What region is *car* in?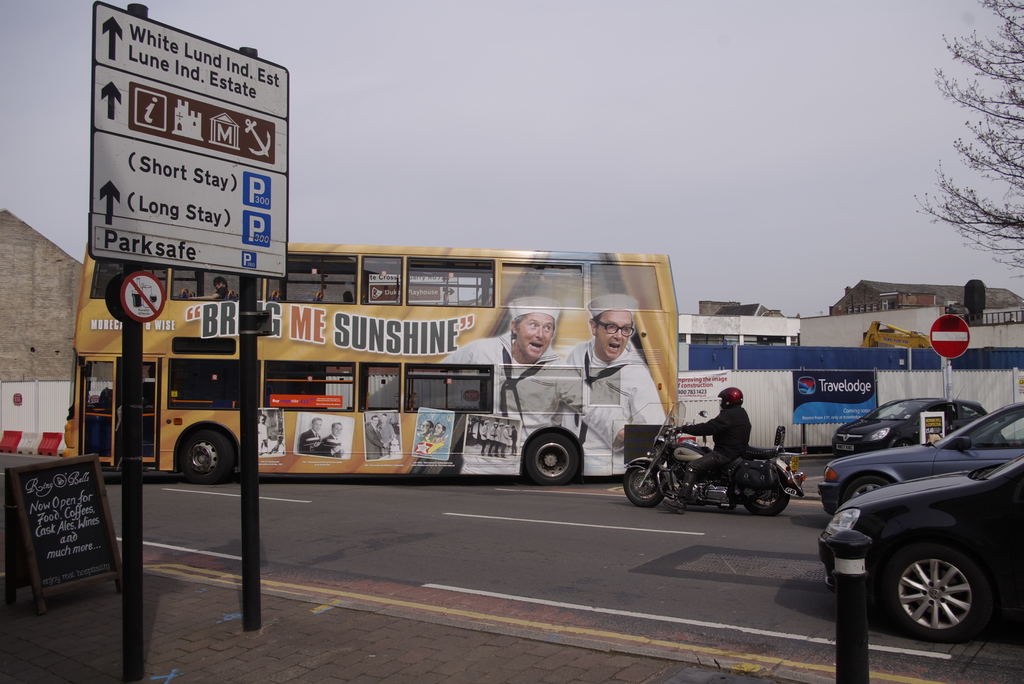
l=835, t=395, r=985, b=447.
